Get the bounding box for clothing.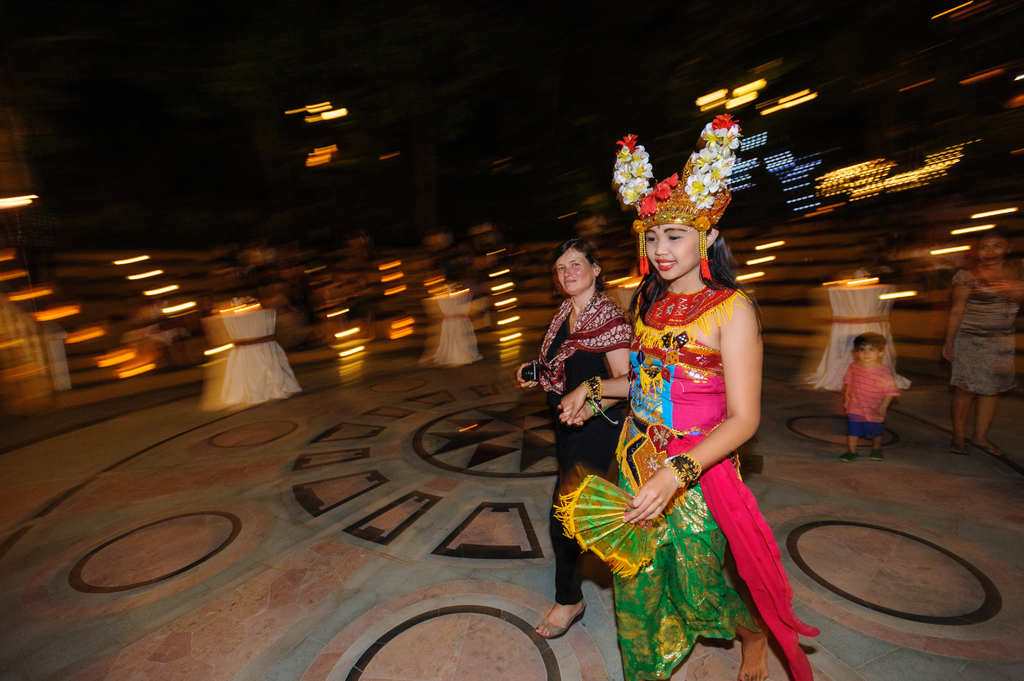
841, 361, 899, 442.
